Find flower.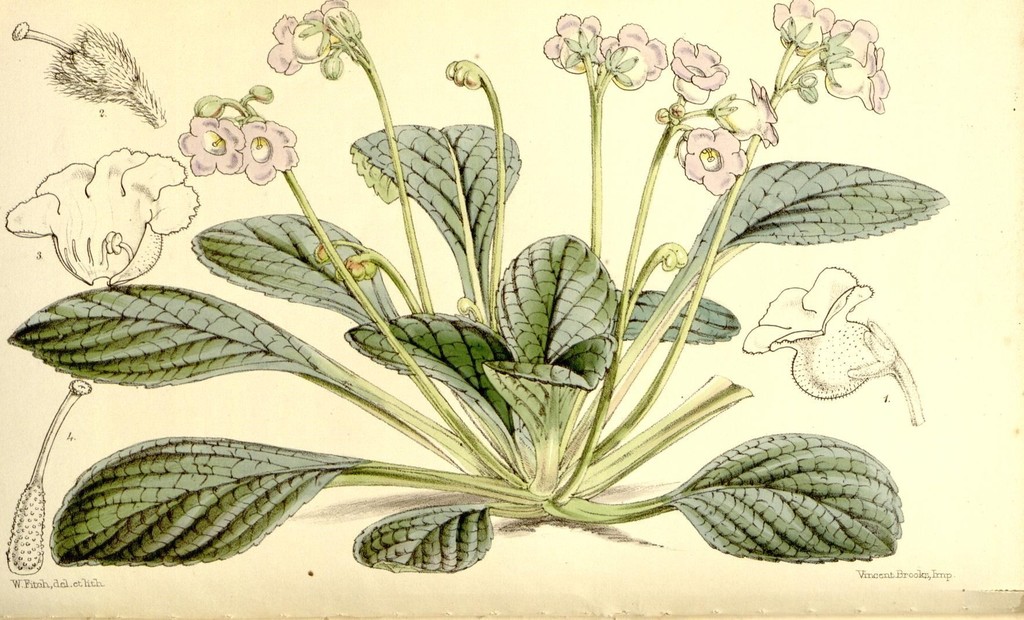
(820, 13, 887, 111).
